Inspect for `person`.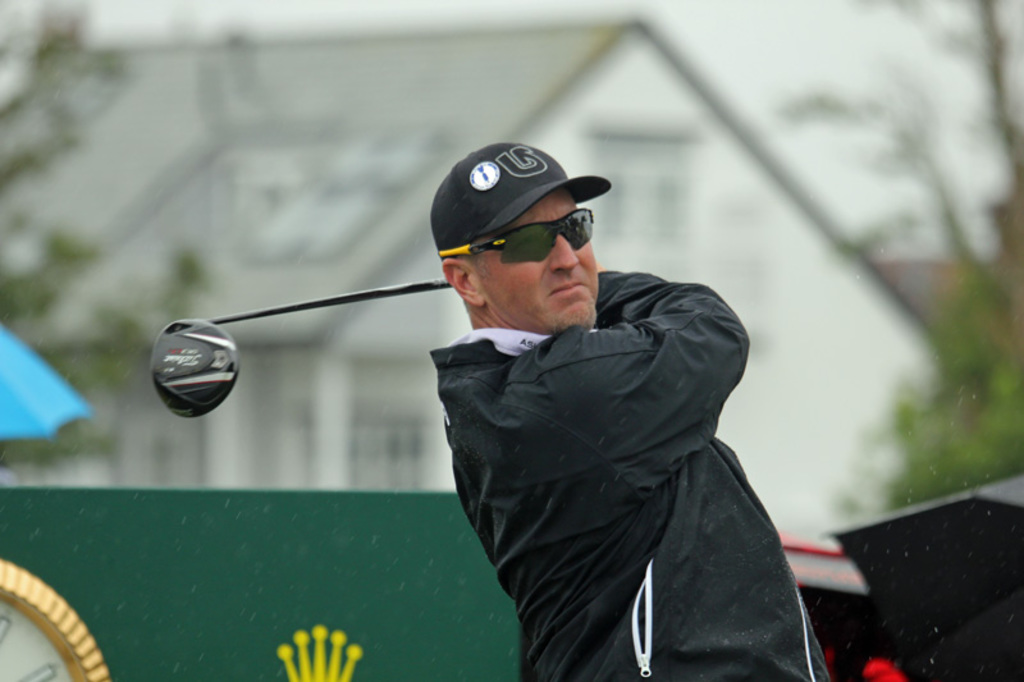
Inspection: (411,154,828,681).
